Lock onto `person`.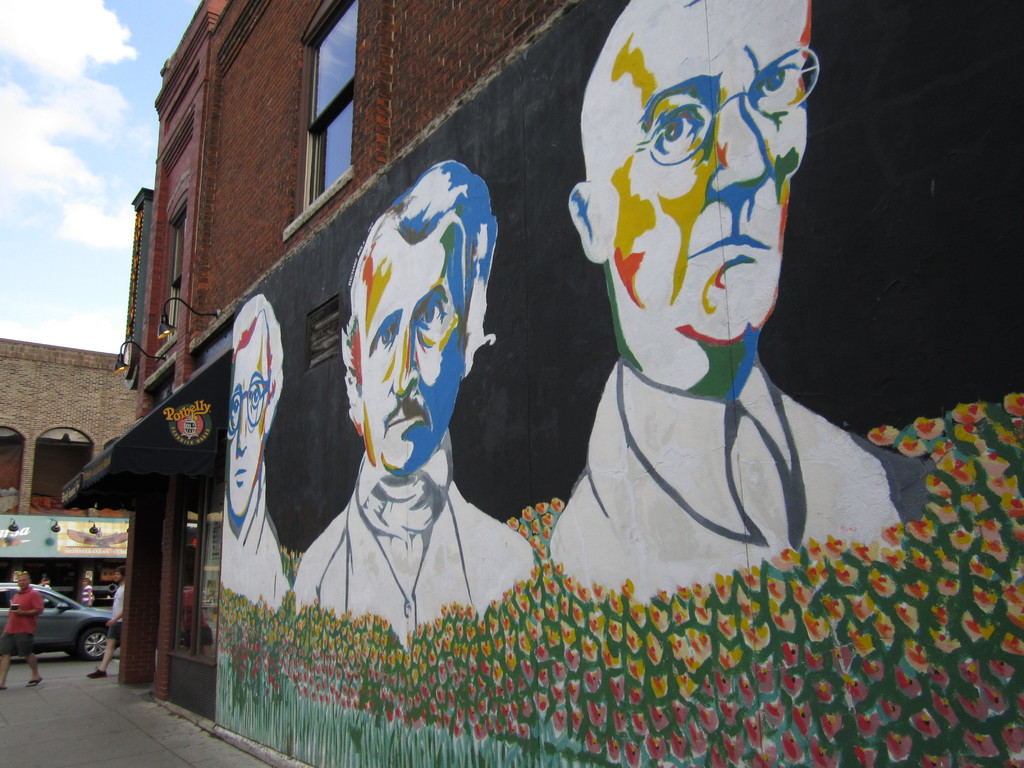
Locked: <box>287,156,540,641</box>.
